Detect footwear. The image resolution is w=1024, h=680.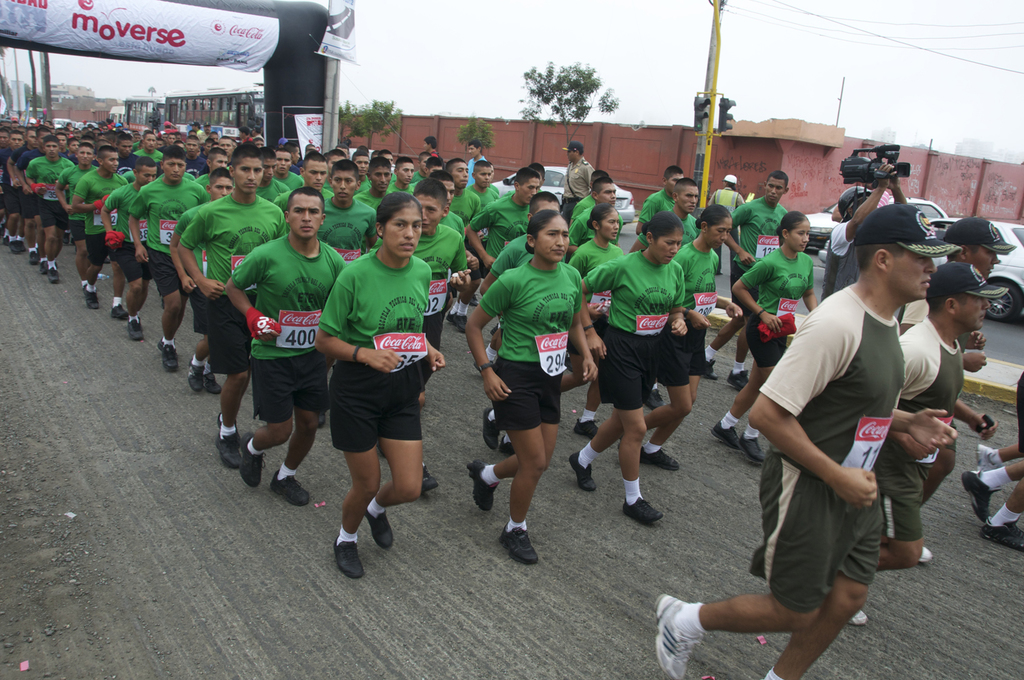
crop(362, 496, 395, 551).
